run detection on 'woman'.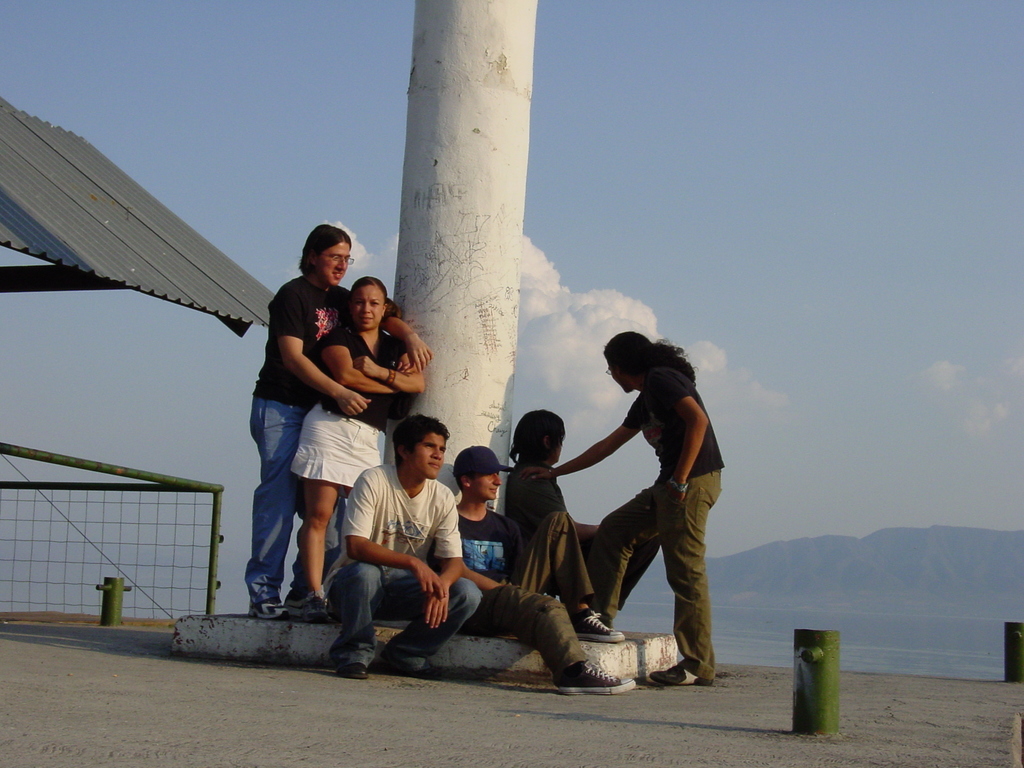
Result: <region>280, 280, 436, 644</region>.
